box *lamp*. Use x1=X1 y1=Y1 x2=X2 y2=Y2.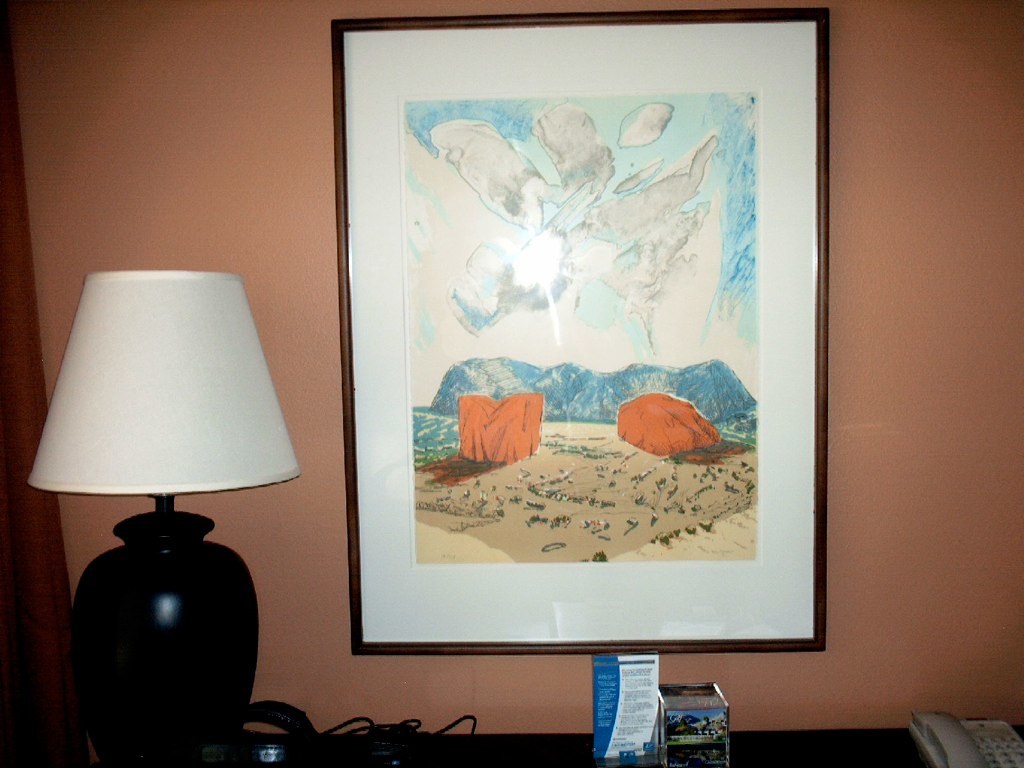
x1=25 y1=265 x2=301 y2=767.
